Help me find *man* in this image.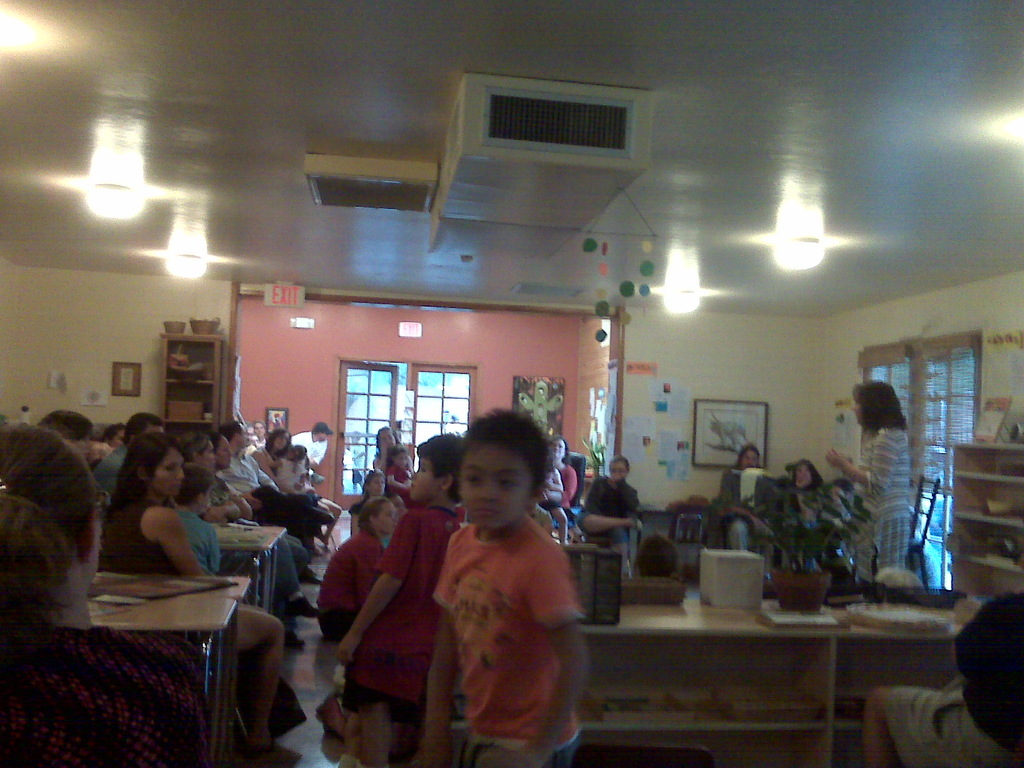
Found it: BBox(219, 421, 333, 549).
